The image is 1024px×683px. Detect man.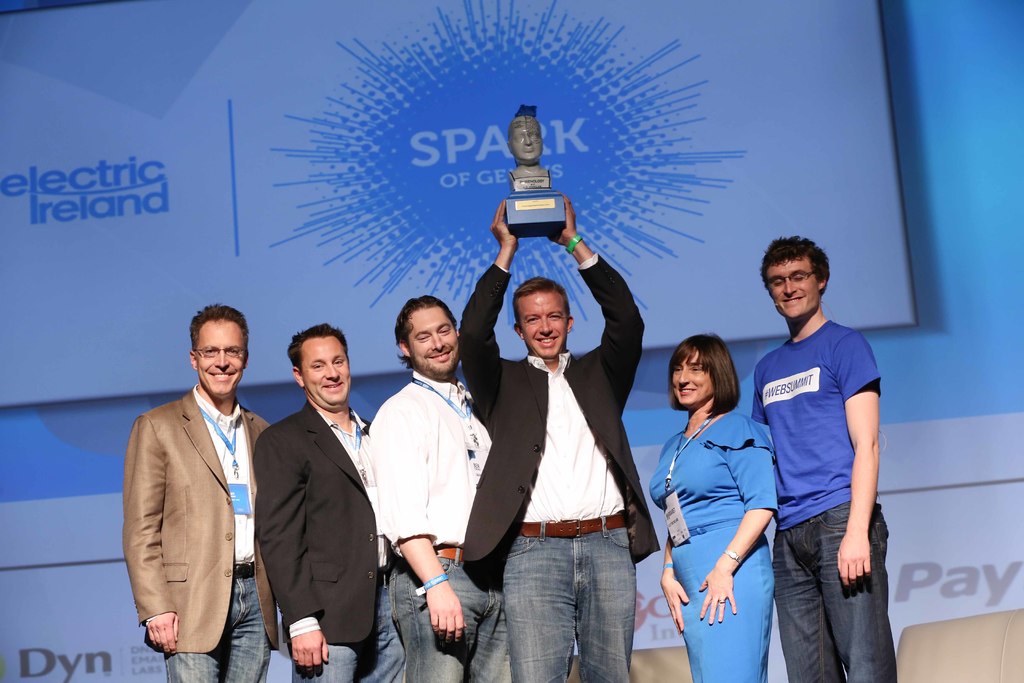
Detection: 459, 190, 645, 682.
